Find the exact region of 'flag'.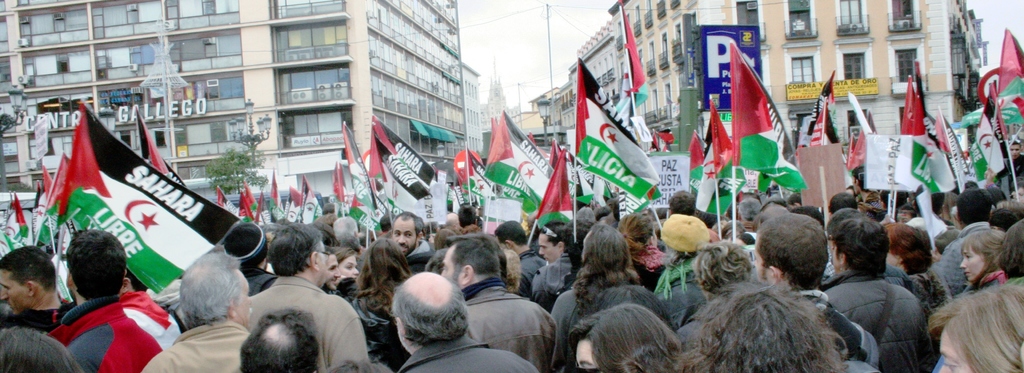
Exact region: detection(803, 76, 844, 149).
